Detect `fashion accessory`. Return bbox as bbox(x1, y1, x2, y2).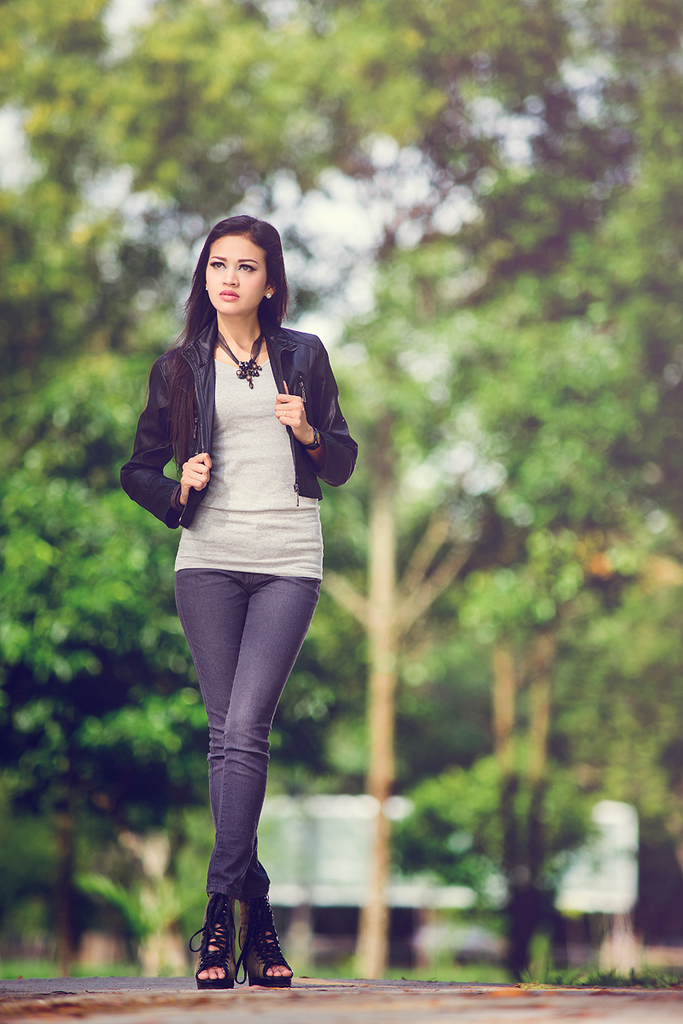
bbox(216, 326, 266, 390).
